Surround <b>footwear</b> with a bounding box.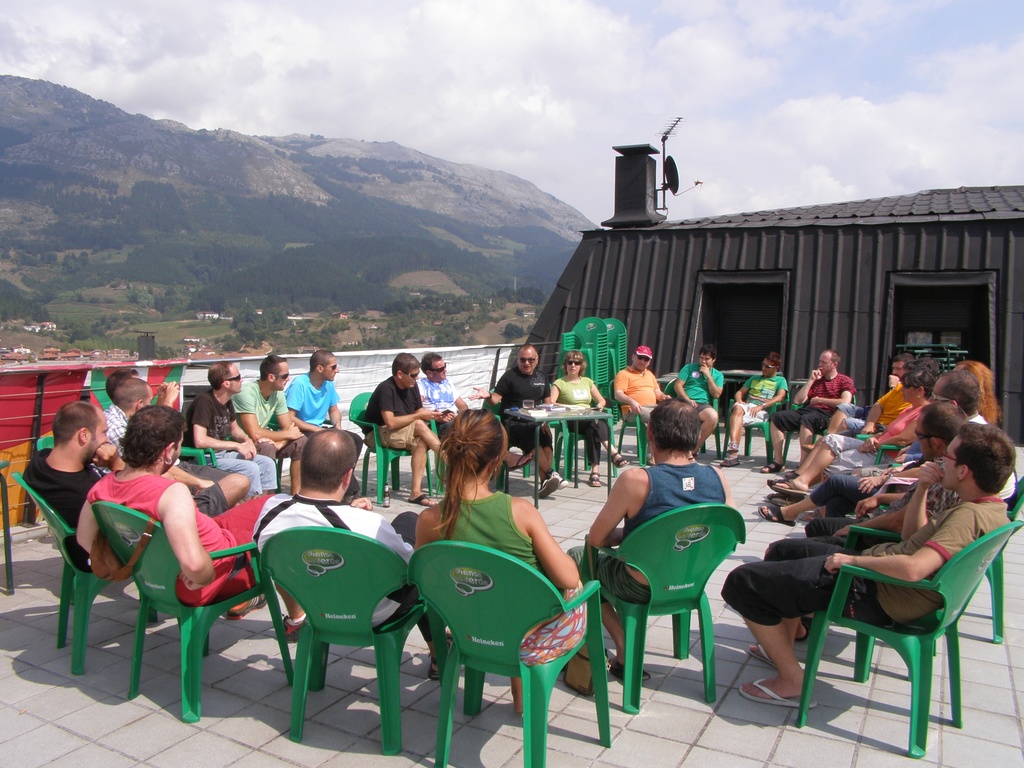
bbox(613, 653, 649, 685).
